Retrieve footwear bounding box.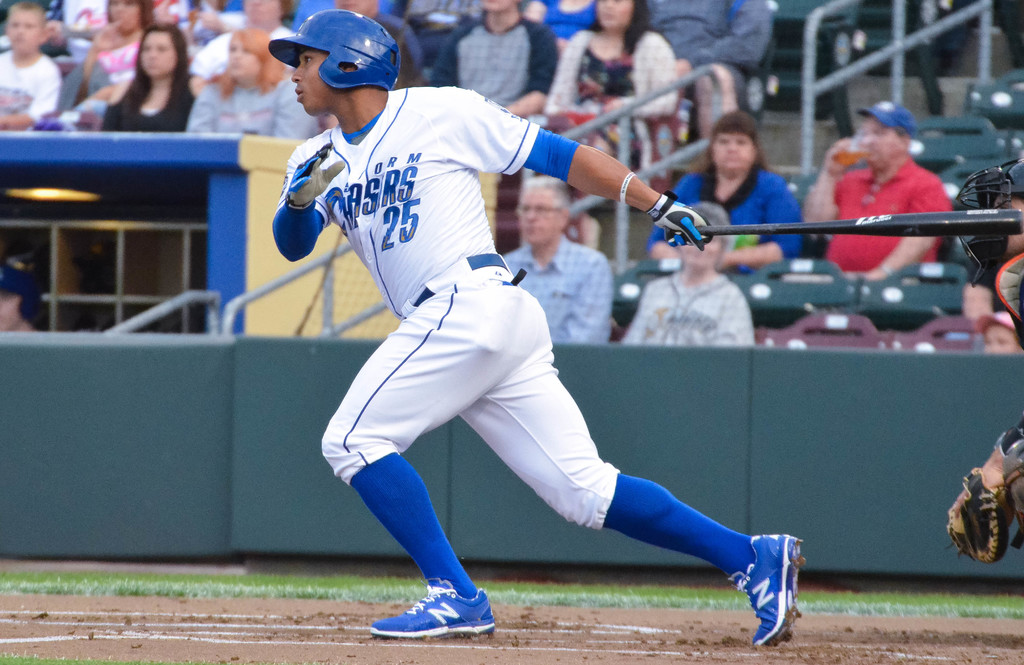
Bounding box: region(369, 574, 499, 643).
